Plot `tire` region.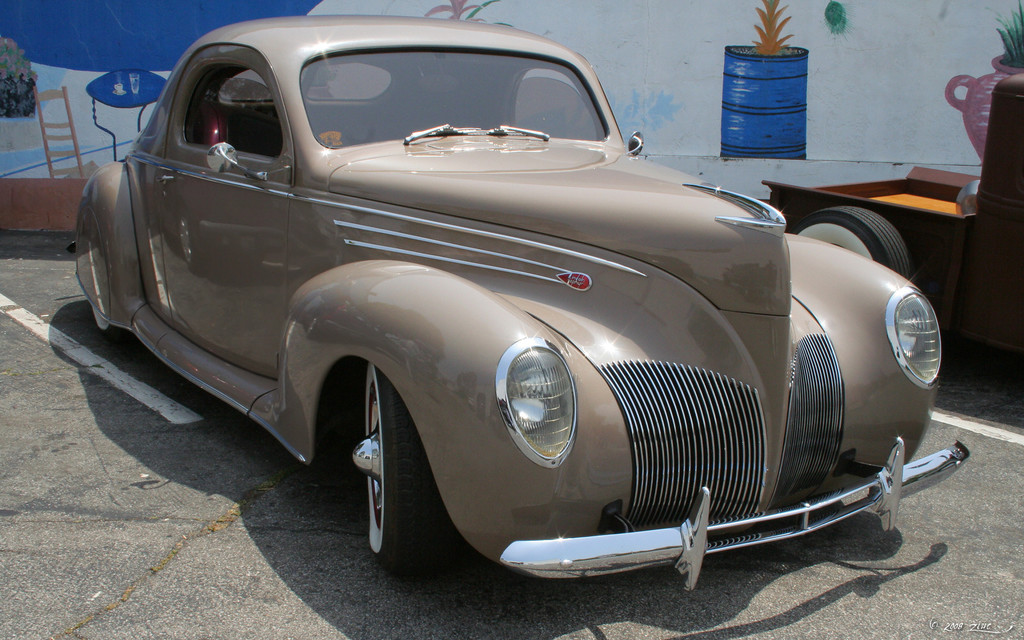
Plotted at 344,375,439,585.
